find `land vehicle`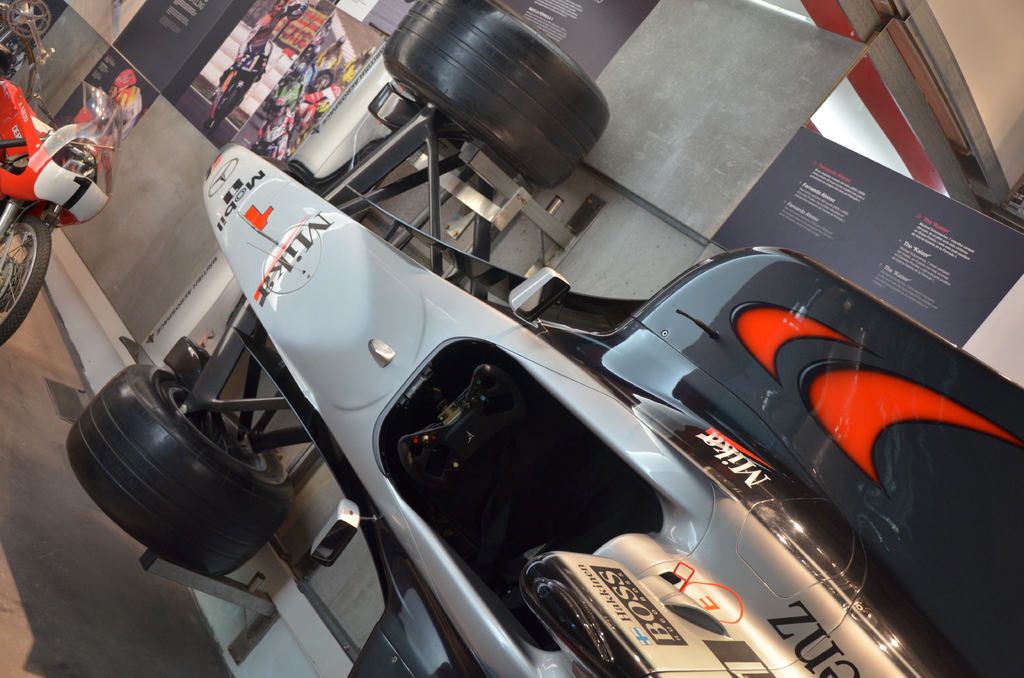
BBox(64, 0, 1023, 677)
